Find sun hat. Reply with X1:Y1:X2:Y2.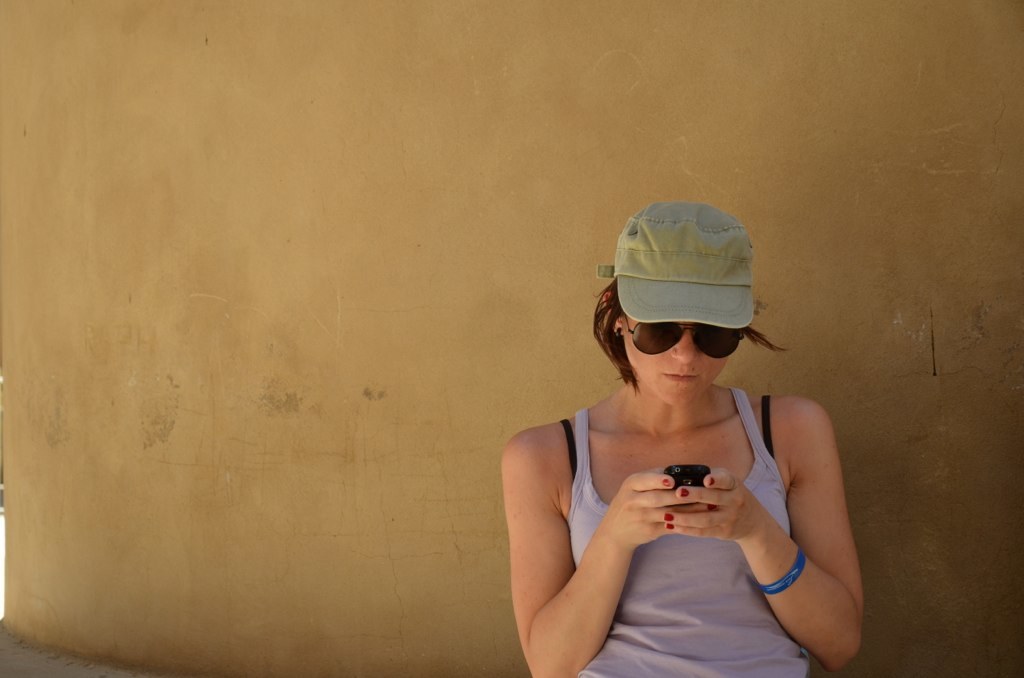
595:194:757:329.
